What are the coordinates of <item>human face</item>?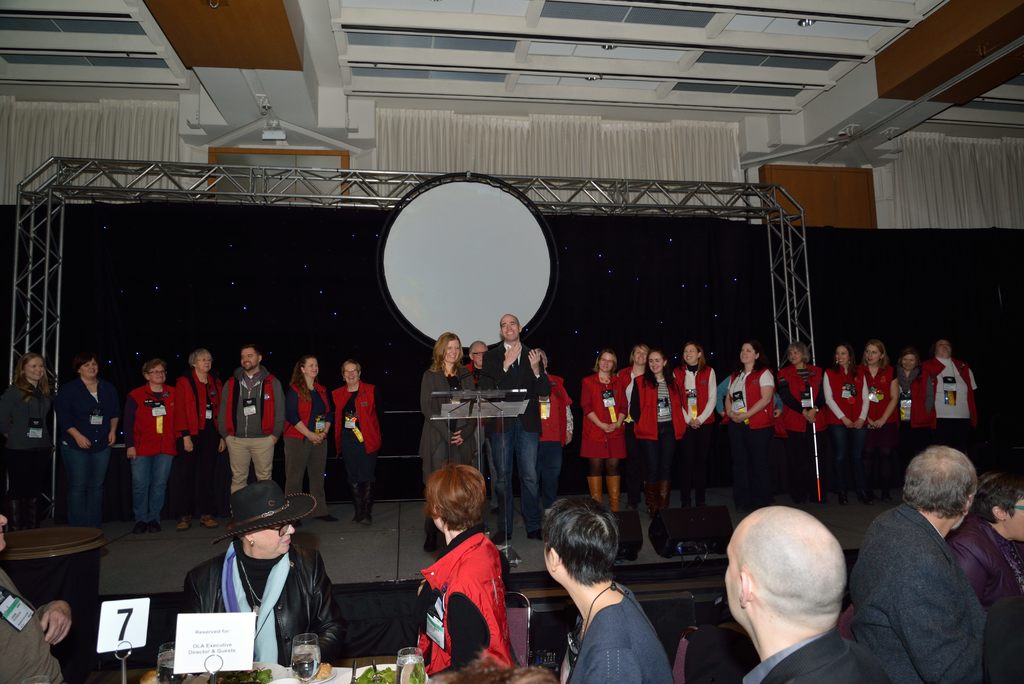
x1=789, y1=347, x2=803, y2=364.
